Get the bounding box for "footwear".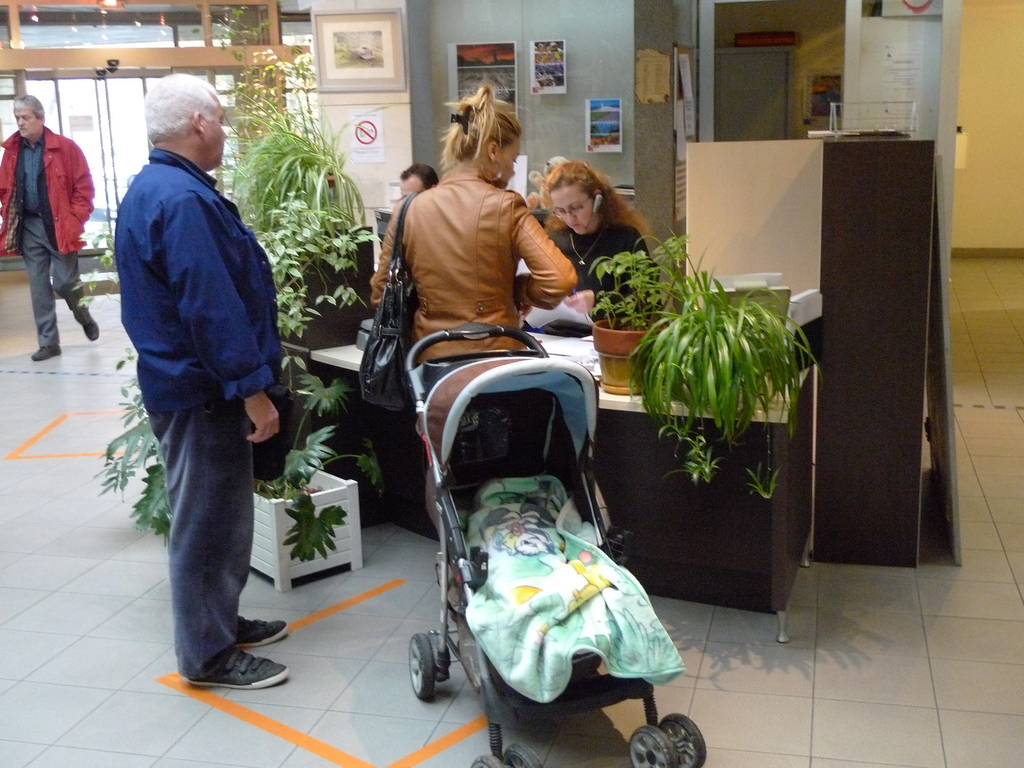
[237, 614, 294, 648].
